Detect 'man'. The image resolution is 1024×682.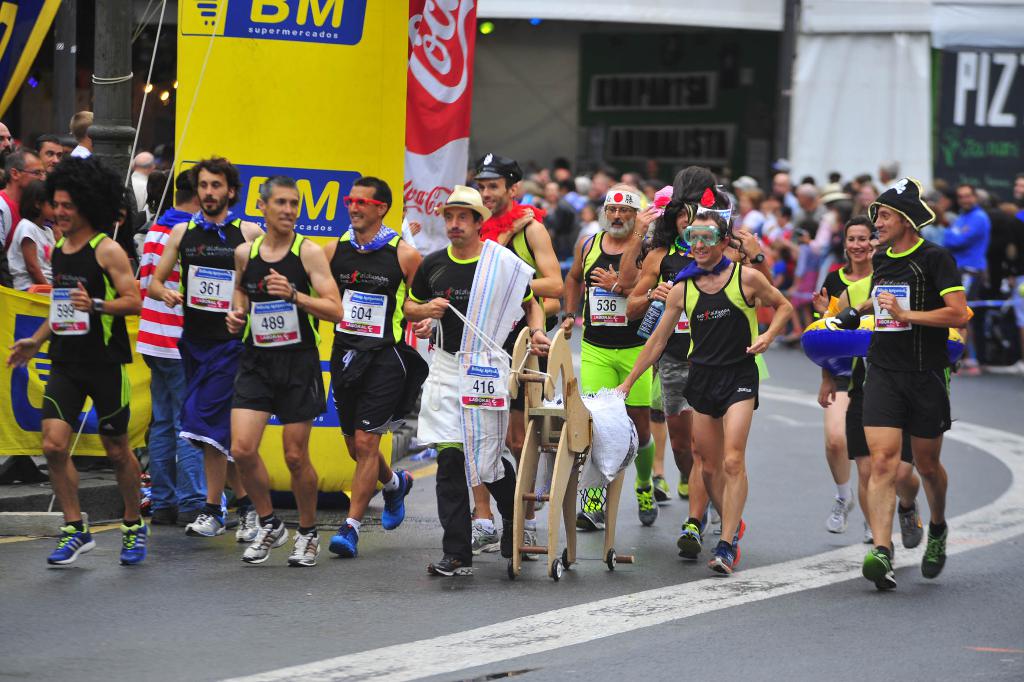
bbox=[0, 133, 14, 160].
